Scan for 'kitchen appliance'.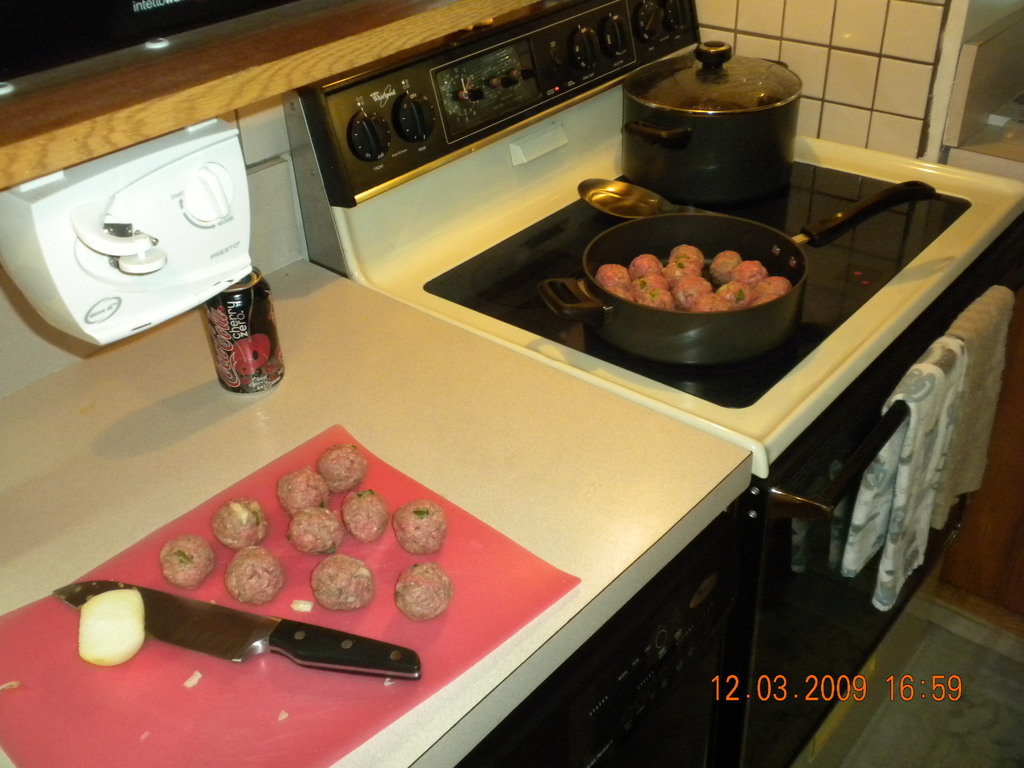
Scan result: x1=622 y1=43 x2=804 y2=208.
